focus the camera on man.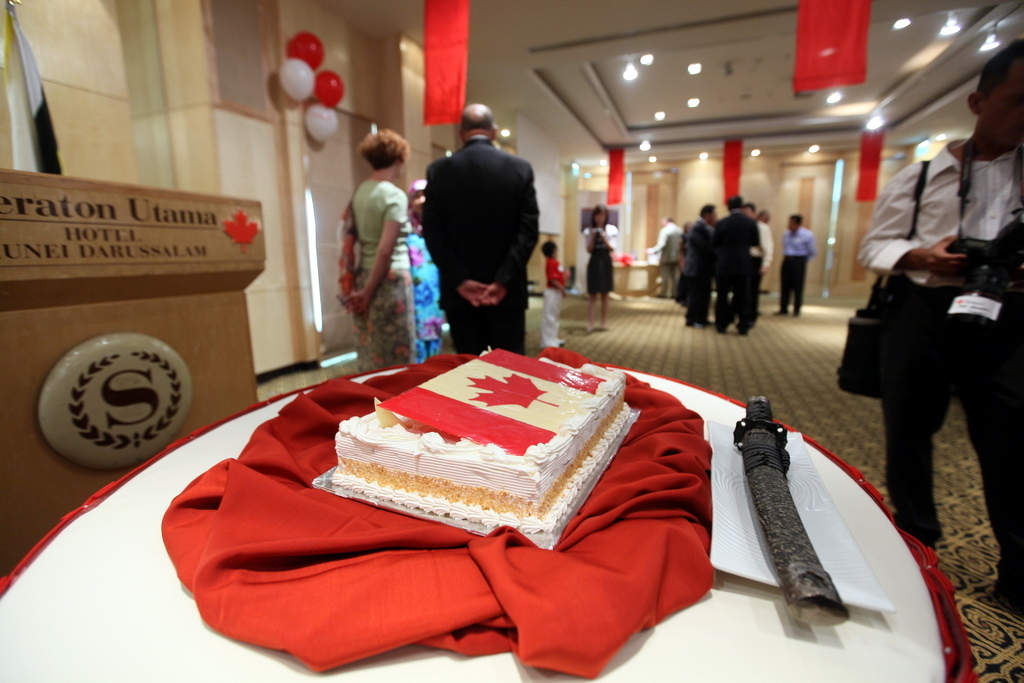
Focus region: [x1=882, y1=39, x2=1023, y2=623].
